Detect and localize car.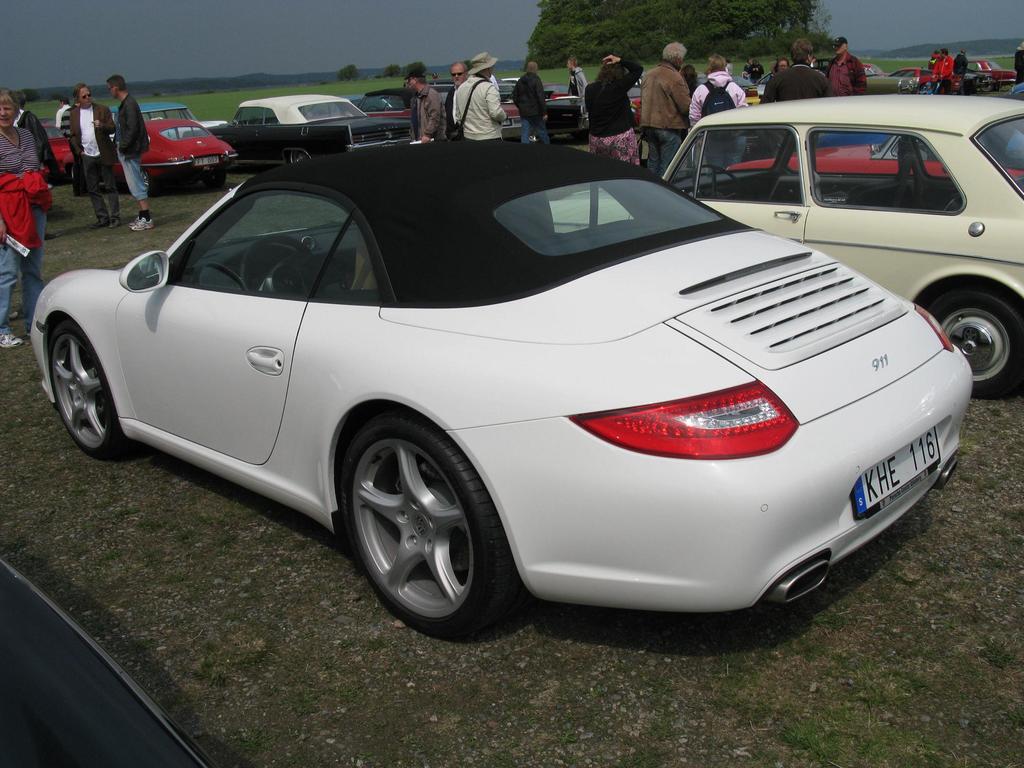
Localized at bbox=(813, 63, 887, 76).
